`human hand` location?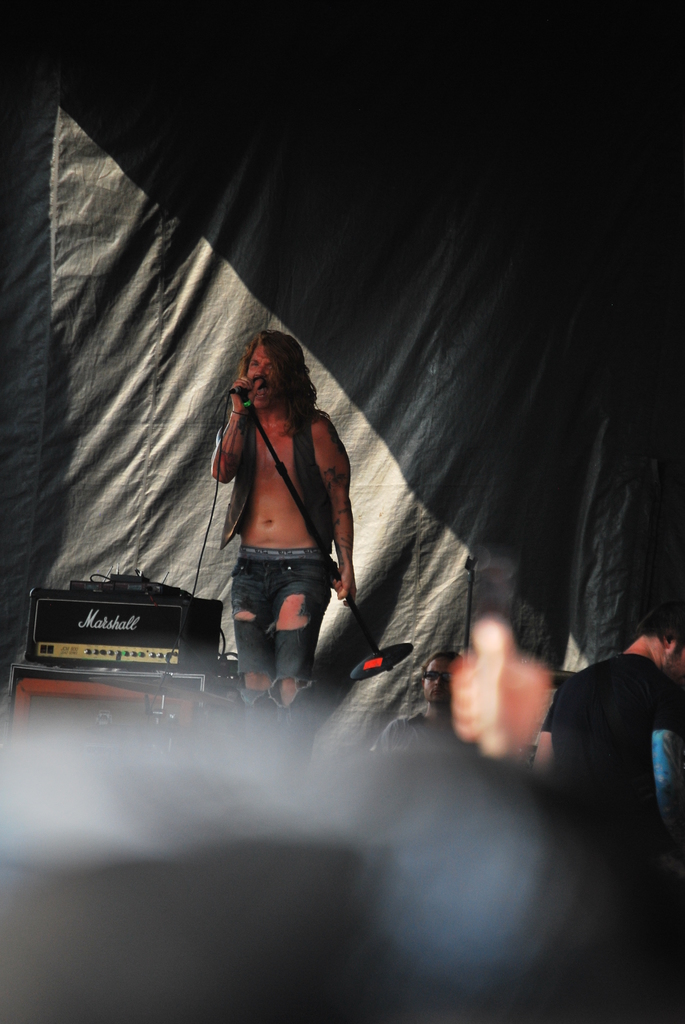
(x1=230, y1=373, x2=255, y2=415)
